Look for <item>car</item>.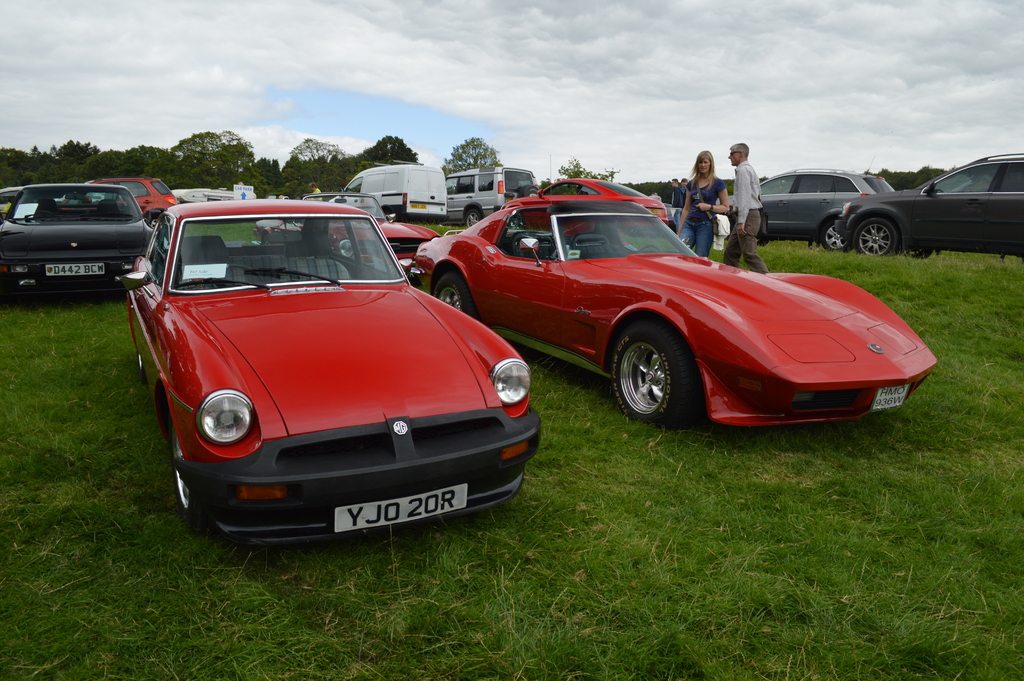
Found: {"left": 758, "top": 167, "right": 900, "bottom": 250}.
